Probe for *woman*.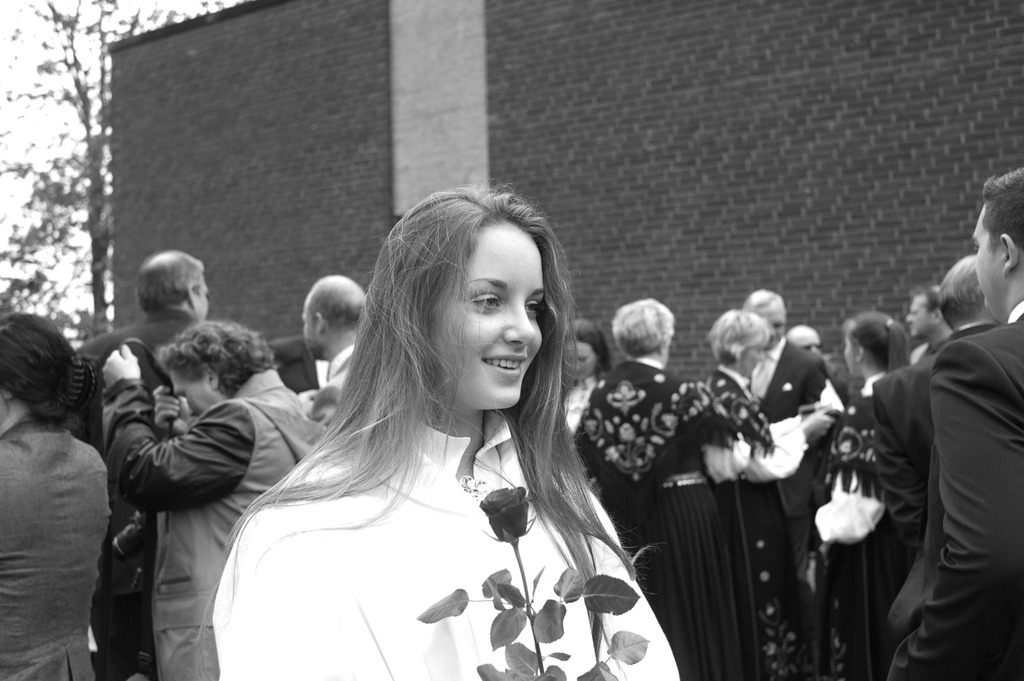
Probe result: <box>0,314,116,680</box>.
